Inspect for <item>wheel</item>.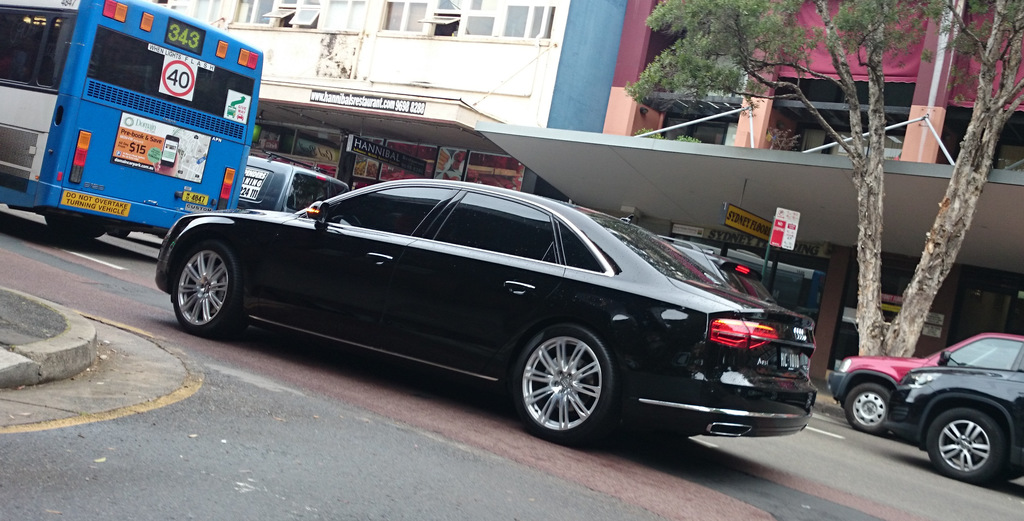
Inspection: 849,386,893,433.
